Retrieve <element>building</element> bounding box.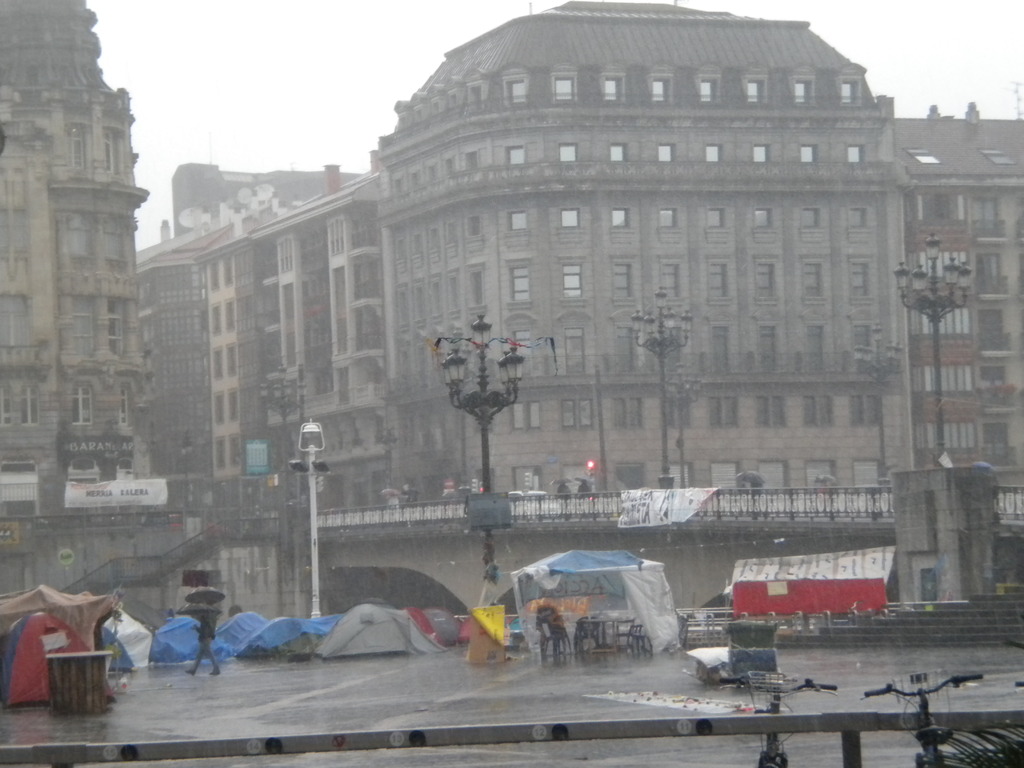
Bounding box: bbox=(0, 0, 181, 618).
